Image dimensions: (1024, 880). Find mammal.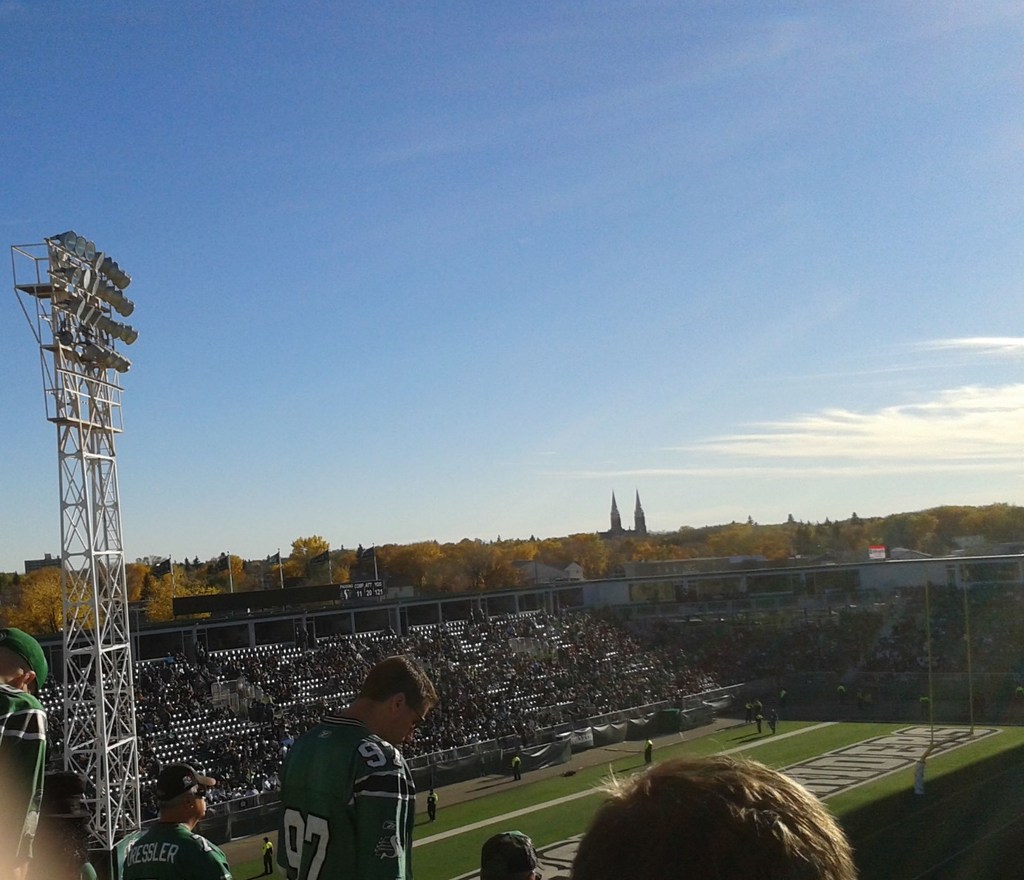
(x1=755, y1=714, x2=761, y2=729).
